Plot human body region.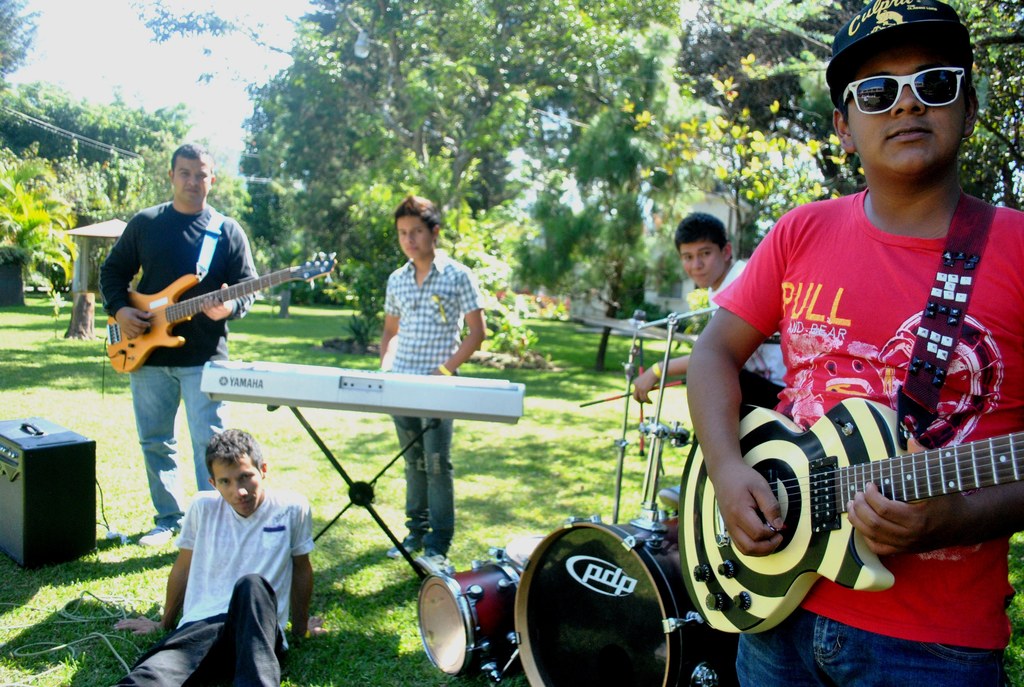
Plotted at (left=94, top=196, right=262, bottom=548).
